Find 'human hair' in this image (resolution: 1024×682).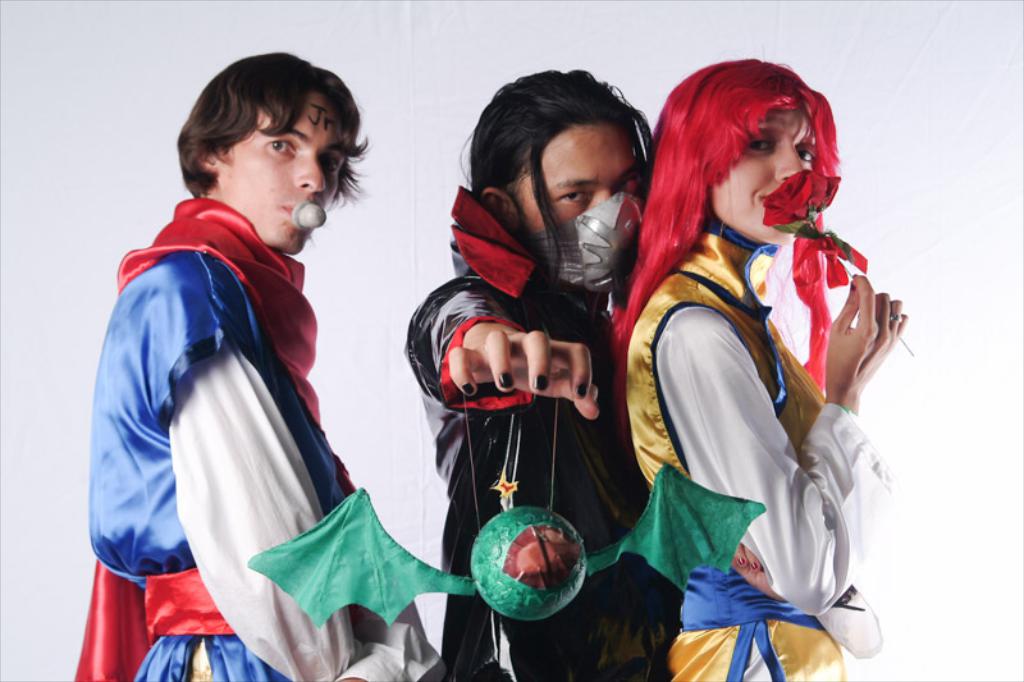
select_region(175, 51, 362, 216).
